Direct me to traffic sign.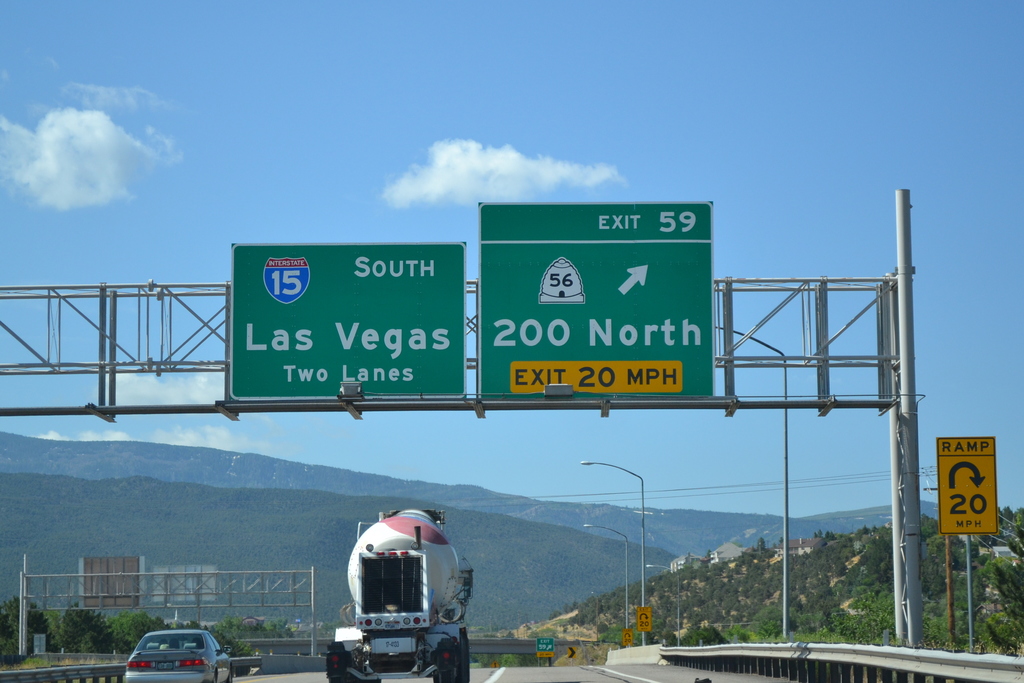
Direction: l=621, t=629, r=635, b=646.
